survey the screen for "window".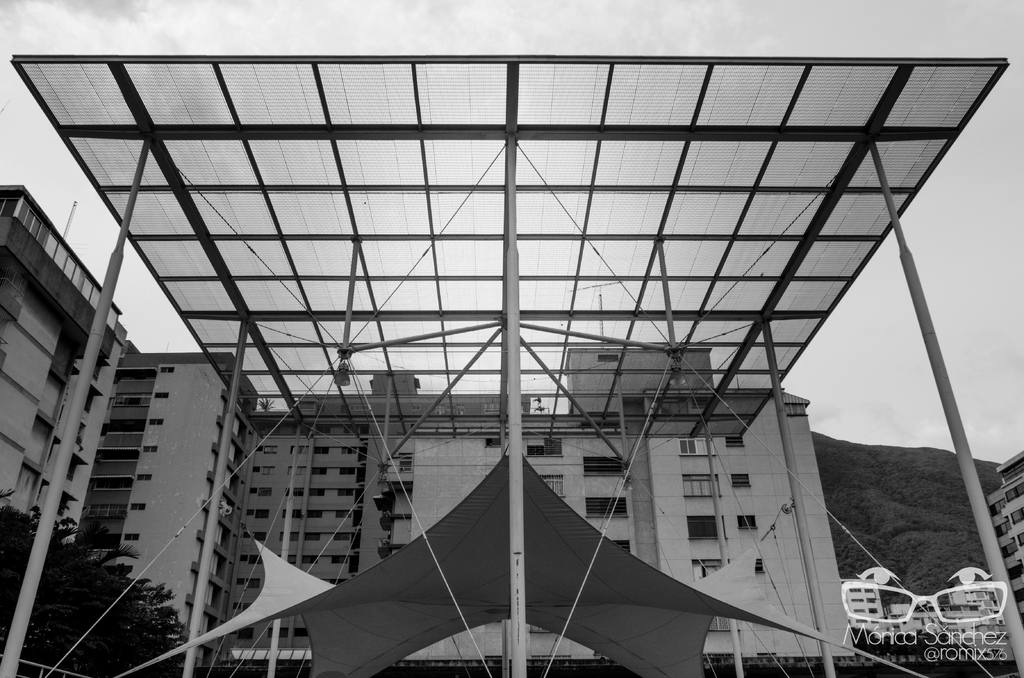
Survey found: bbox(268, 625, 308, 637).
